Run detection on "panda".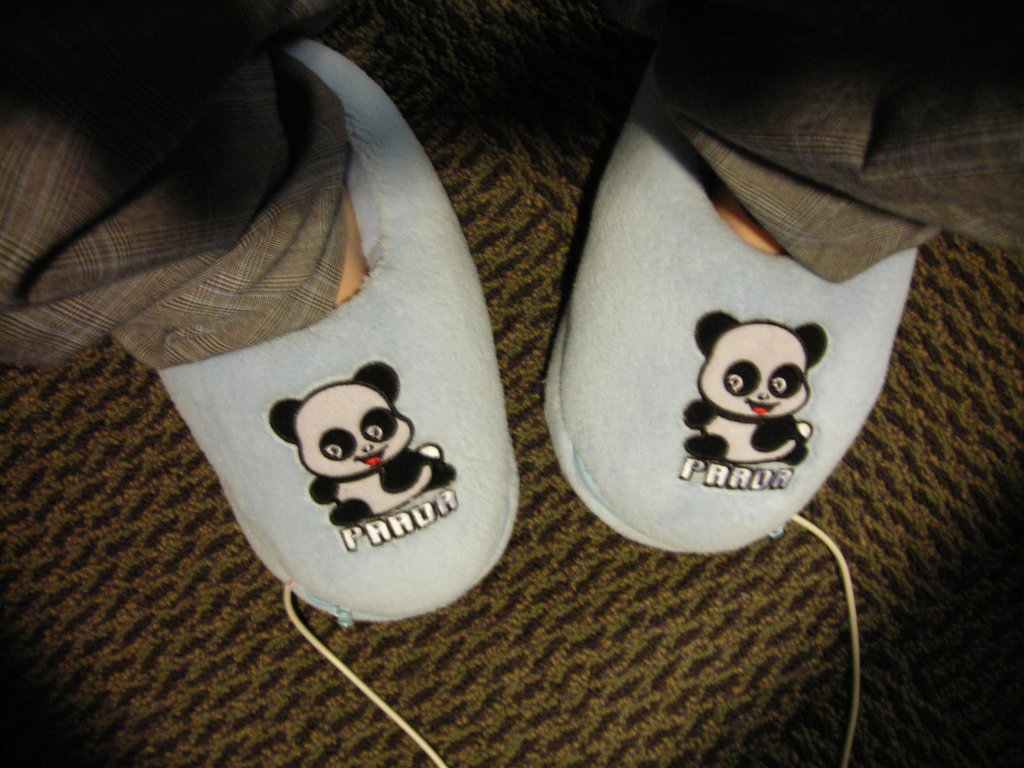
Result: l=680, t=305, r=826, b=461.
